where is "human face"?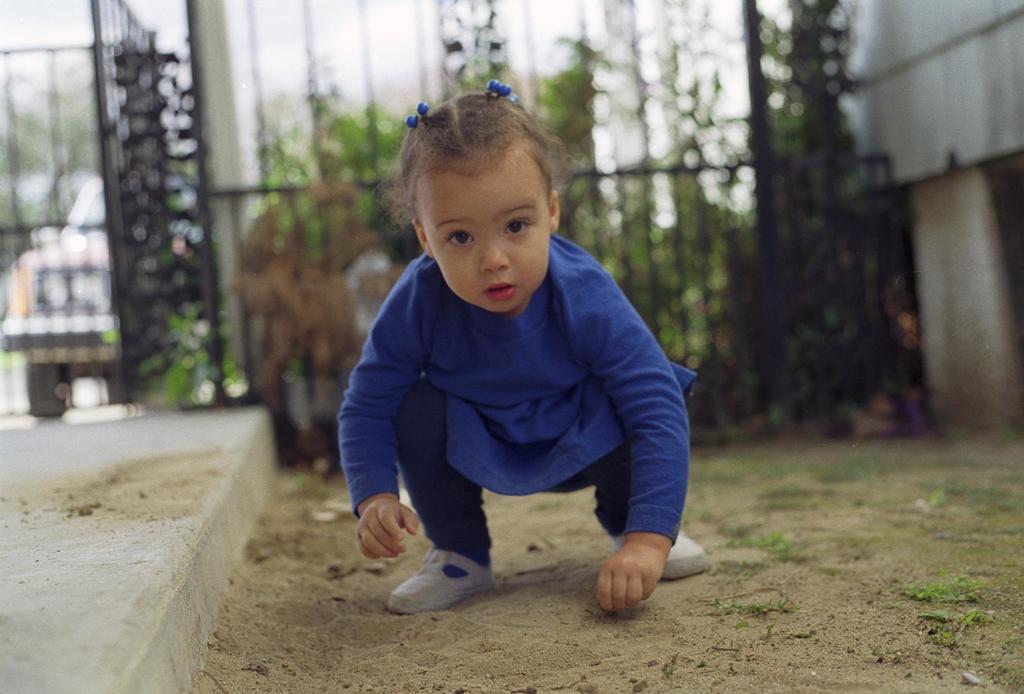
x1=414 y1=141 x2=548 y2=312.
